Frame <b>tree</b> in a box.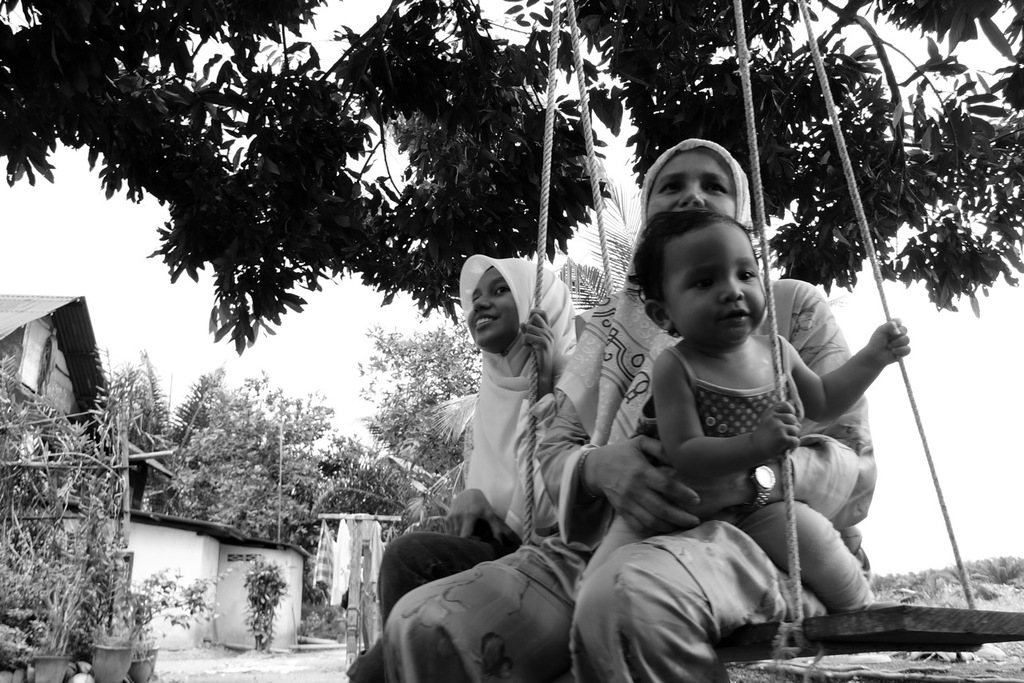
(left=351, top=310, right=481, bottom=486).
